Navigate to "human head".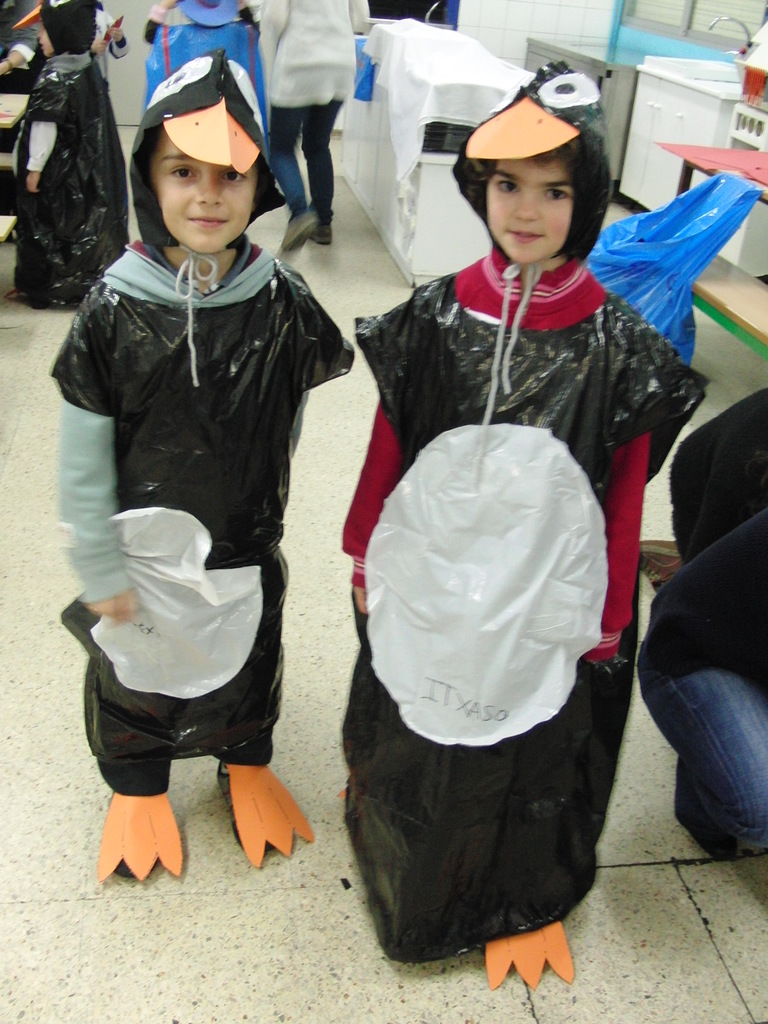
Navigation target: <bbox>177, 0, 237, 28</bbox>.
